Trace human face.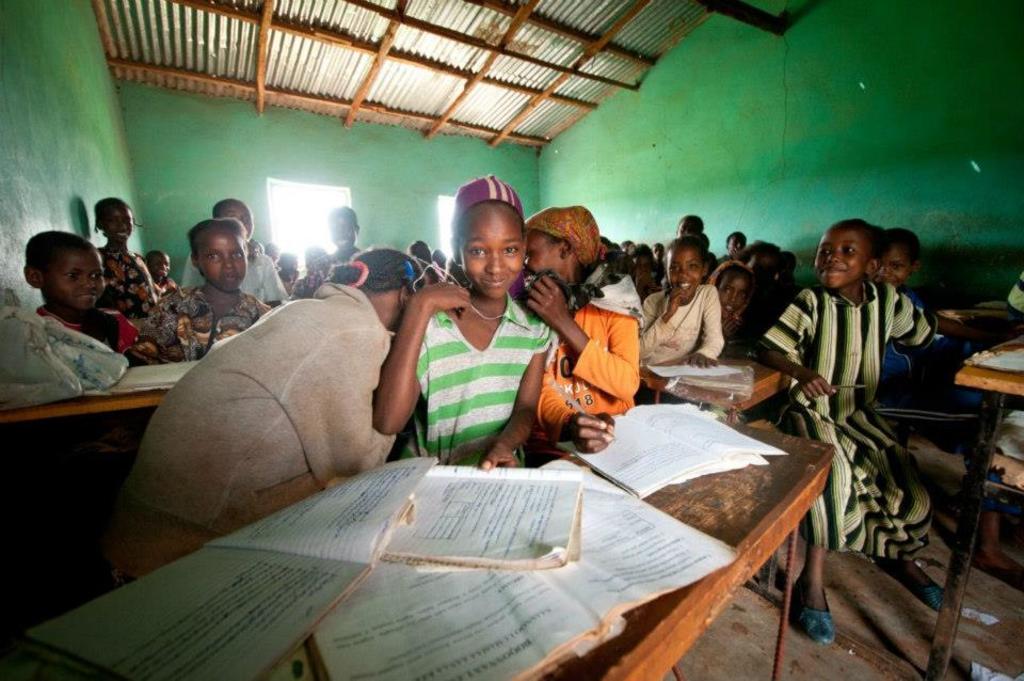
Traced to detection(41, 241, 109, 306).
